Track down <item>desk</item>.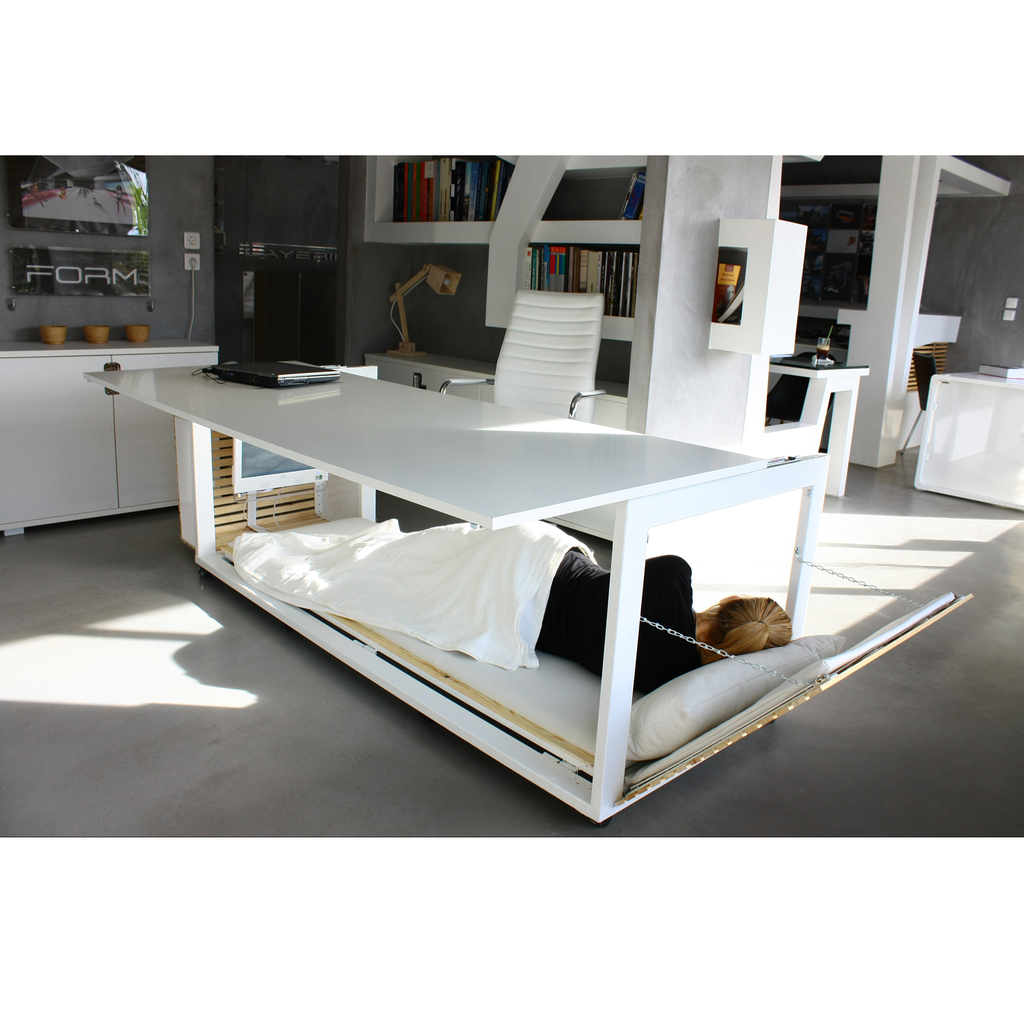
Tracked to (x1=180, y1=369, x2=804, y2=803).
